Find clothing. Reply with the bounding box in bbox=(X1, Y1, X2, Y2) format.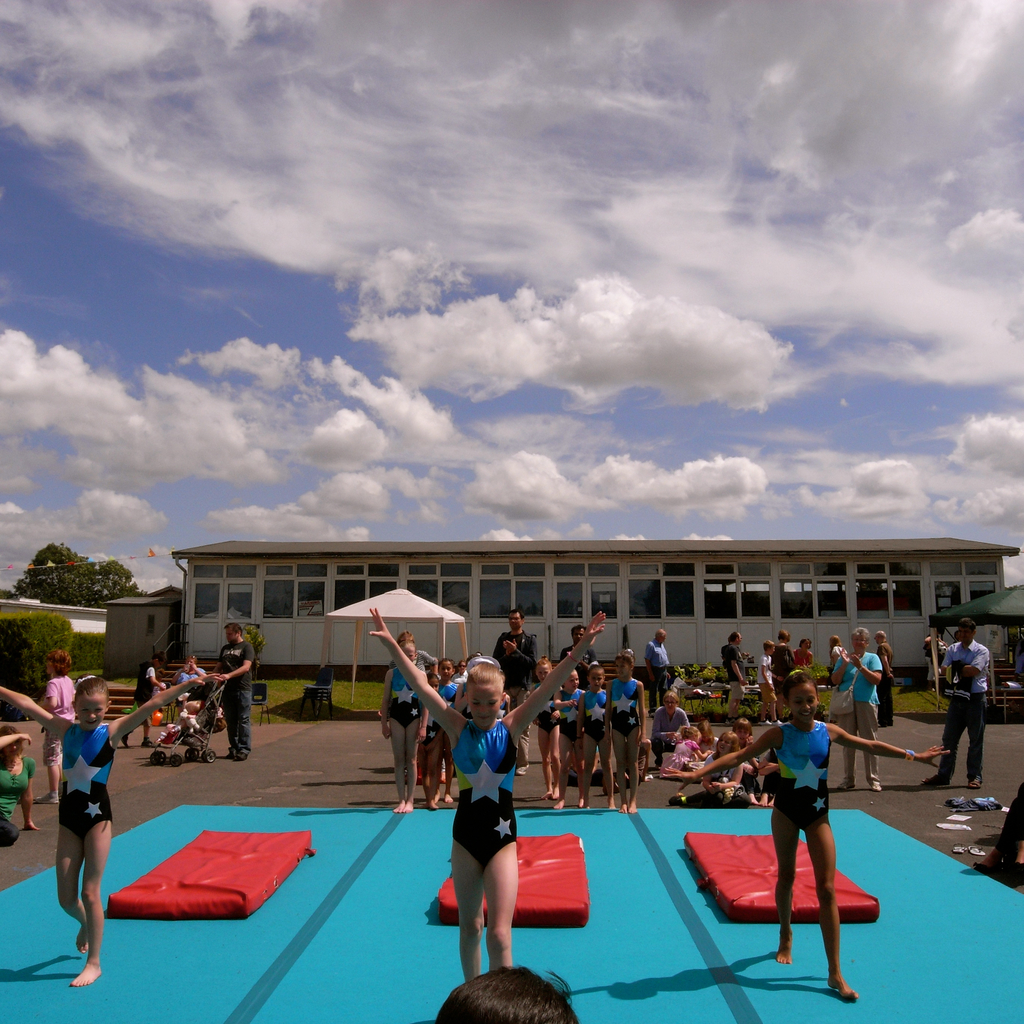
bbox=(54, 716, 131, 838).
